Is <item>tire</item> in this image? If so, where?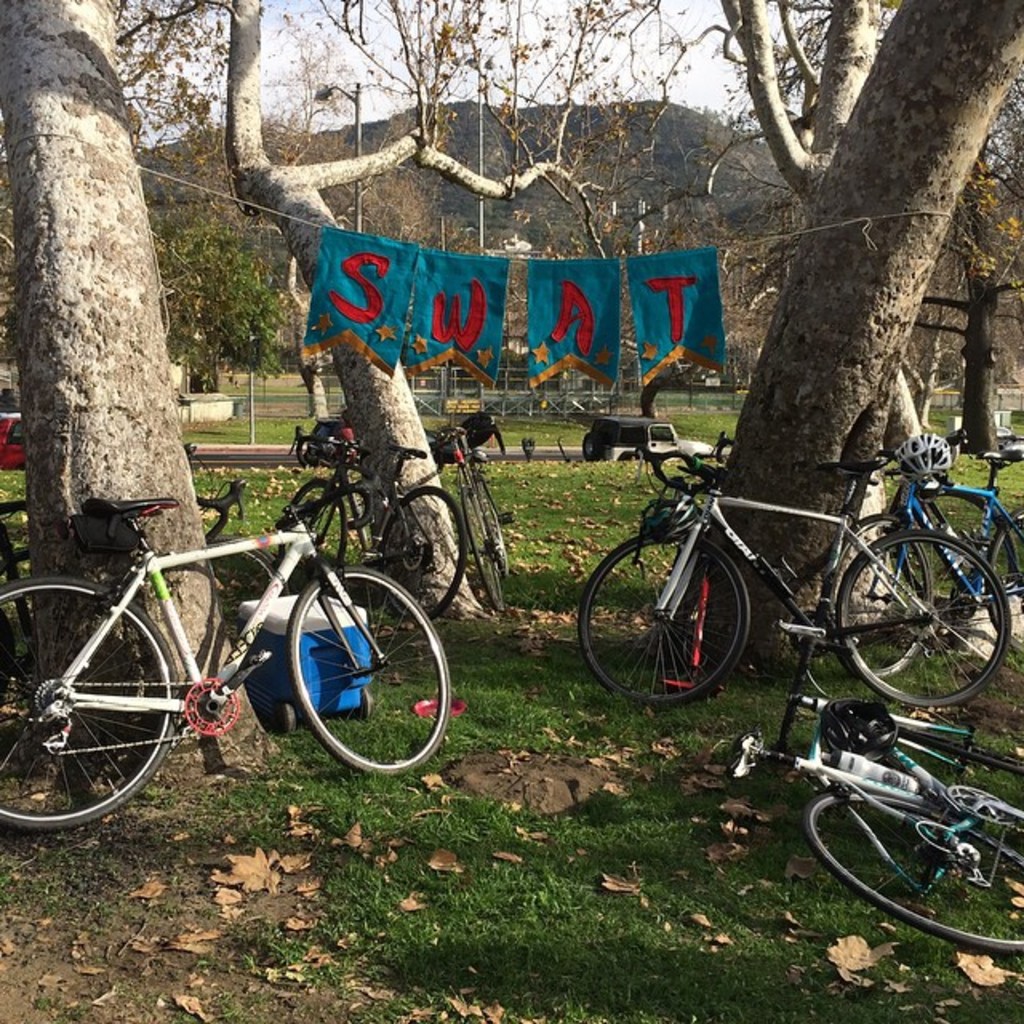
Yes, at (480, 475, 507, 568).
